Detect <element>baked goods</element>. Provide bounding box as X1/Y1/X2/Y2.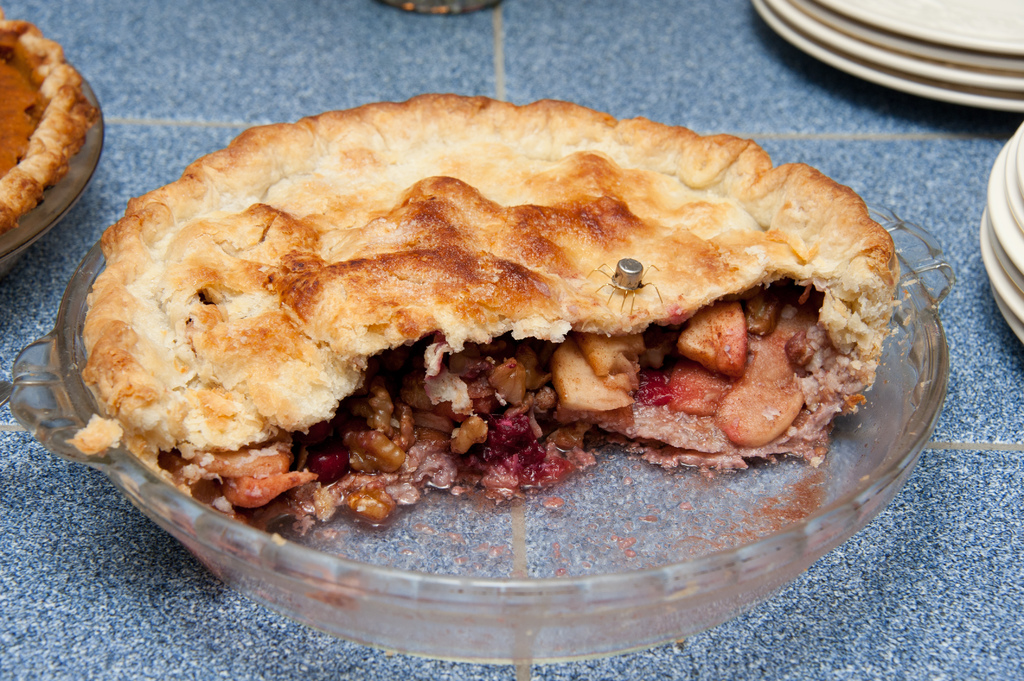
0/0/101/235.
